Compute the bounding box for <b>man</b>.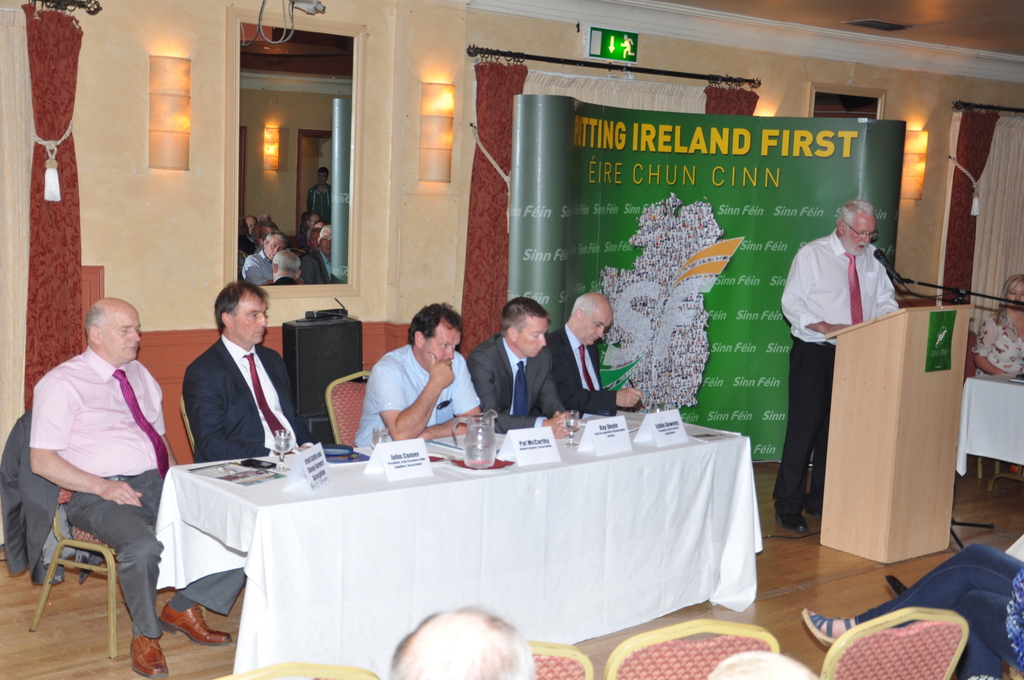
left=463, top=299, right=578, bottom=428.
